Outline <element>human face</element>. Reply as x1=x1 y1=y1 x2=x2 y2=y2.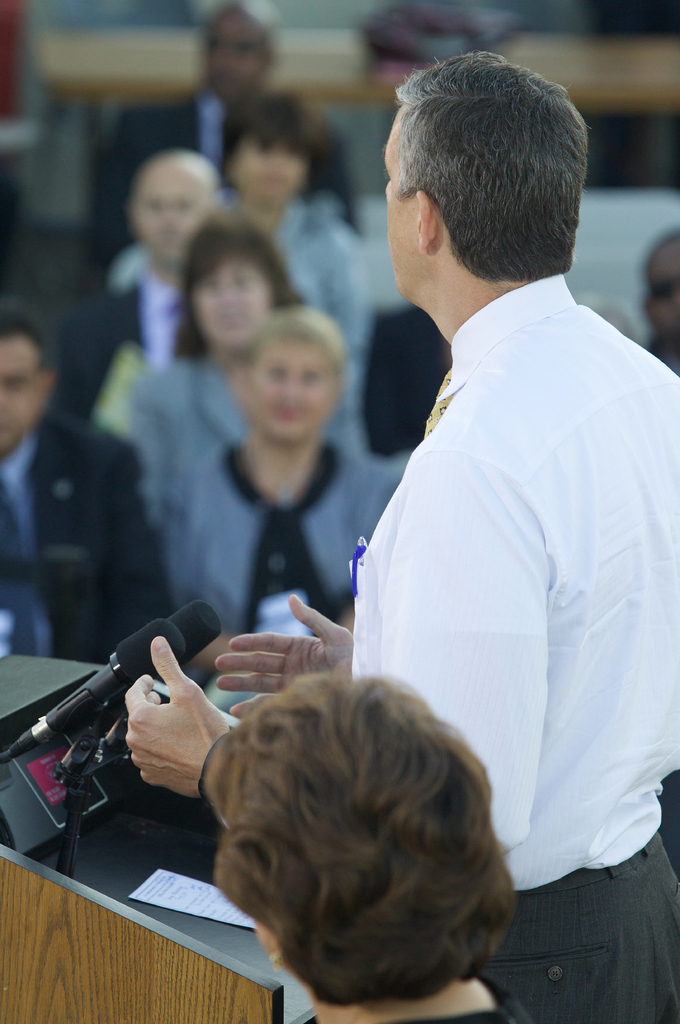
x1=246 y1=334 x2=342 y2=442.
